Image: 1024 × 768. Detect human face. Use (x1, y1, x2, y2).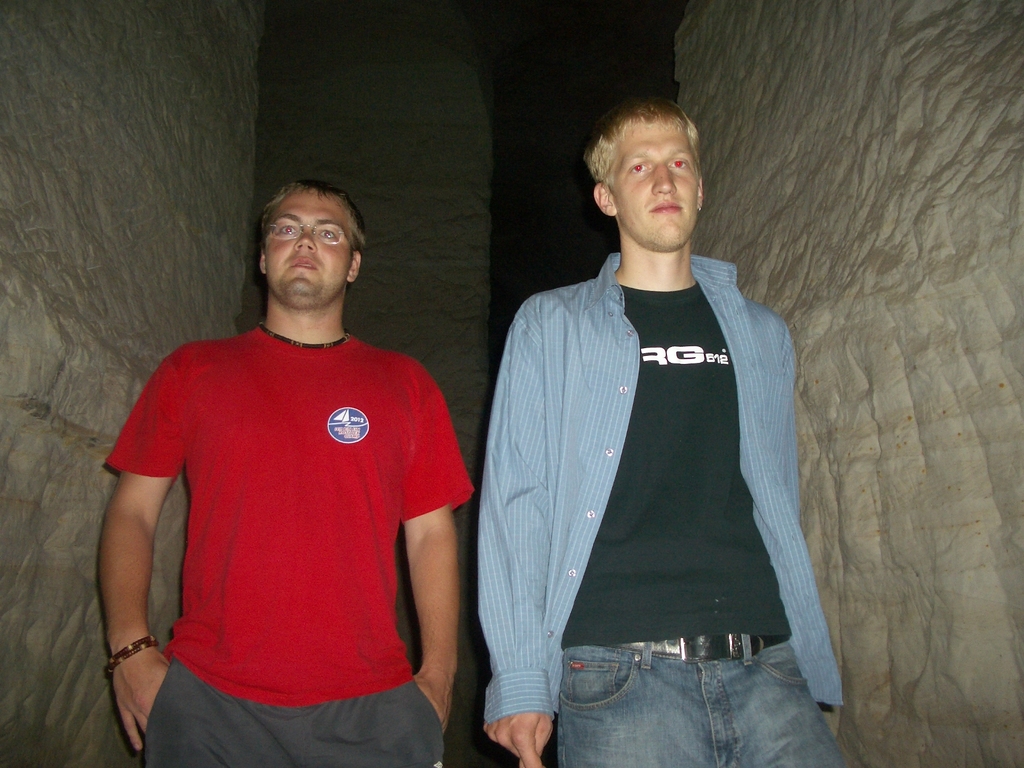
(263, 188, 353, 301).
